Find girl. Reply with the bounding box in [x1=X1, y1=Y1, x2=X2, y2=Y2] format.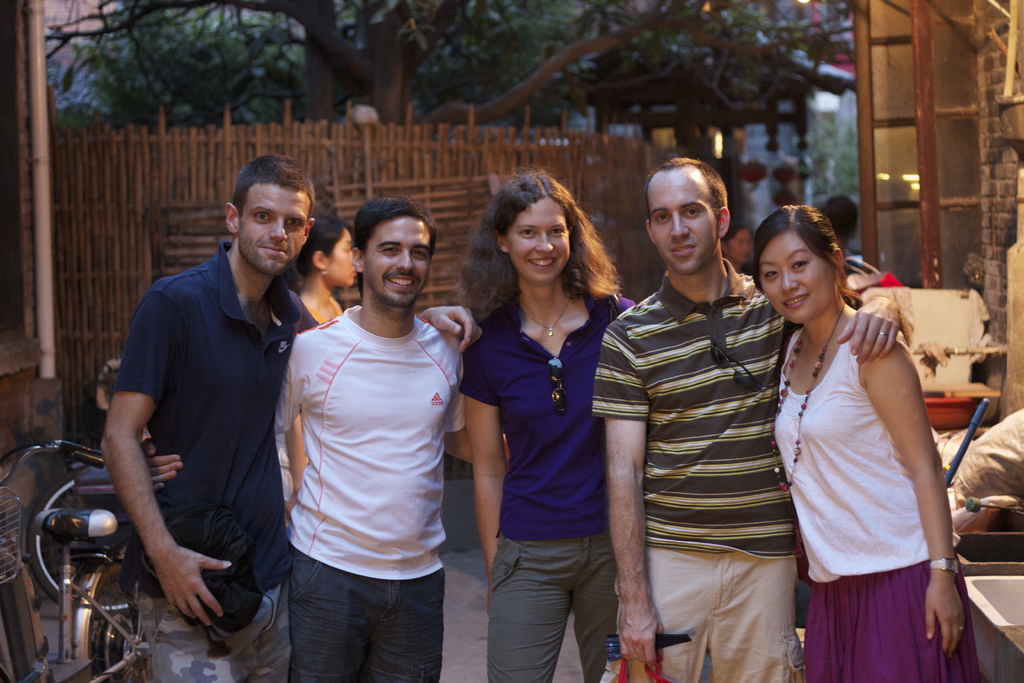
[x1=458, y1=172, x2=637, y2=682].
